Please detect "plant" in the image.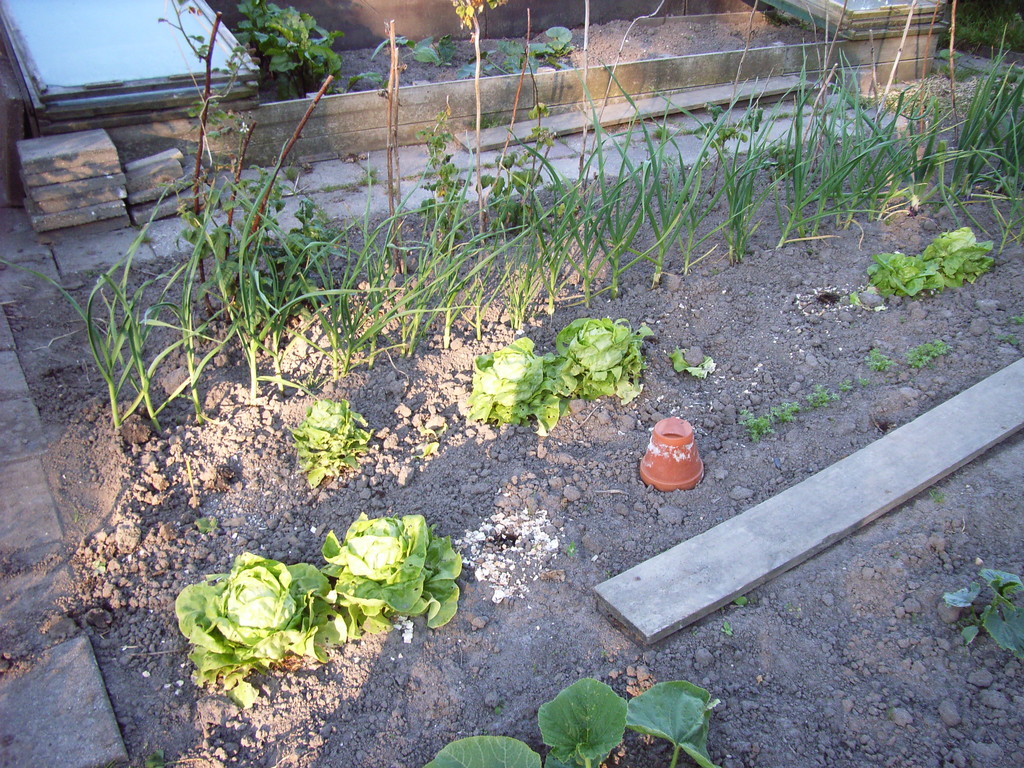
863/347/909/376.
